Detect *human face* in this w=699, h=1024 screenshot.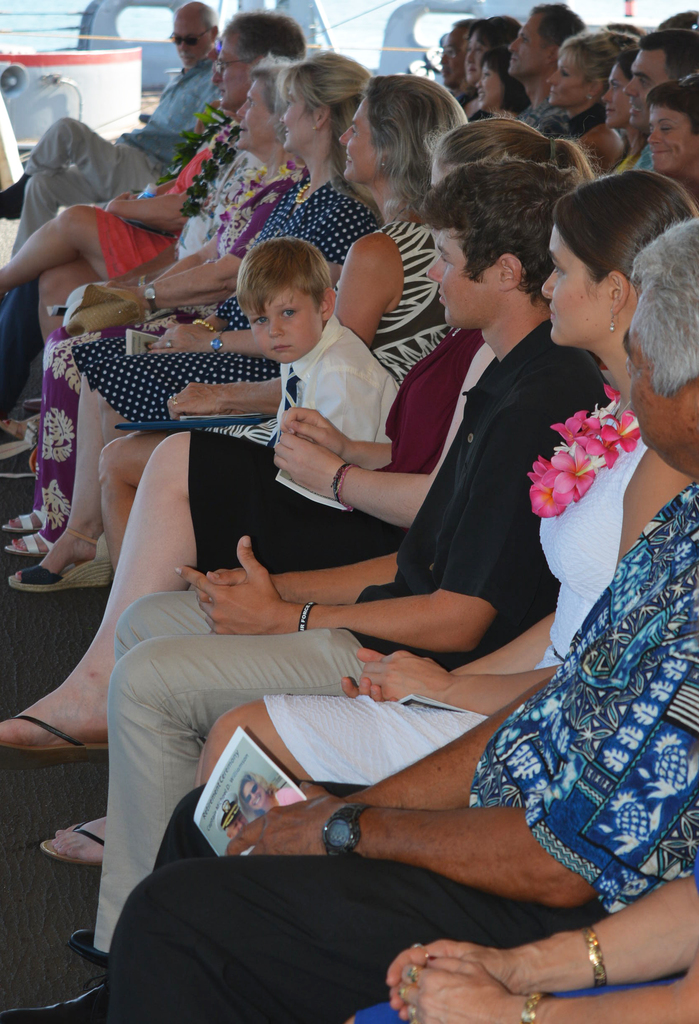
Detection: [x1=444, y1=36, x2=462, y2=85].
